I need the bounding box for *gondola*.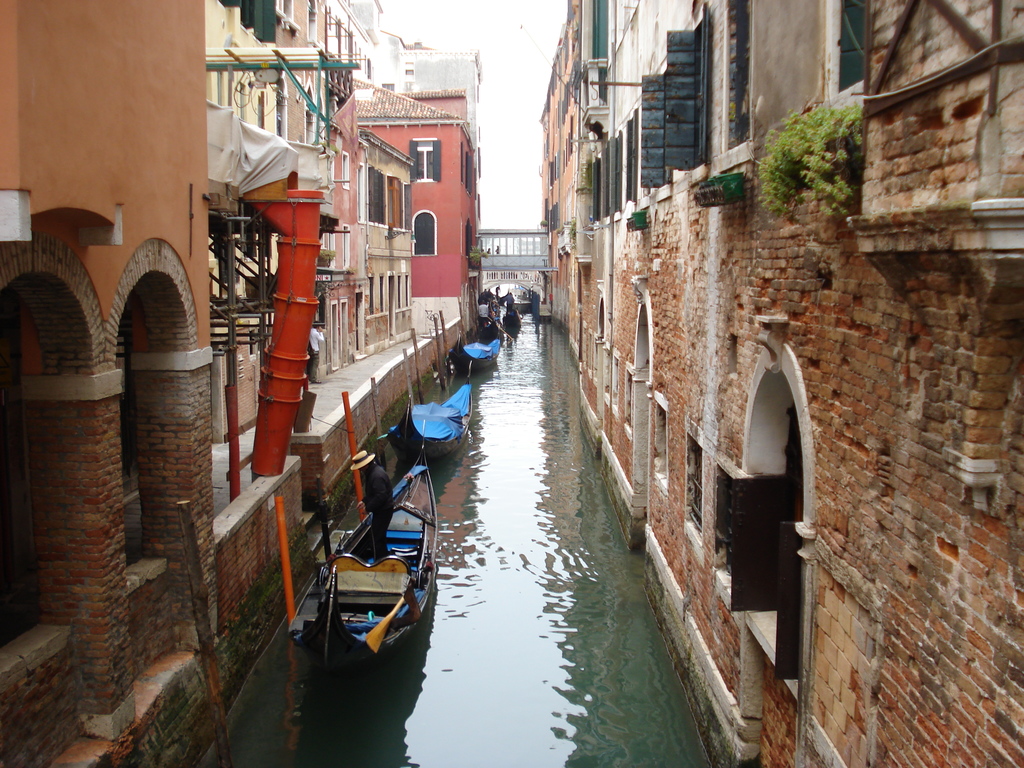
Here it is: left=388, top=347, right=478, bottom=470.
